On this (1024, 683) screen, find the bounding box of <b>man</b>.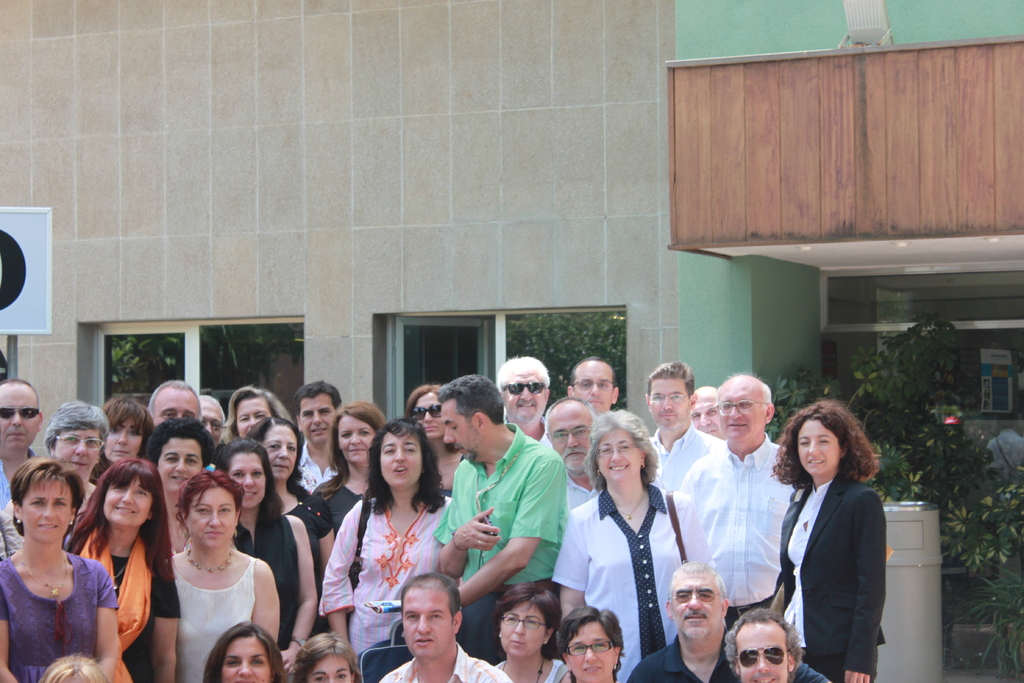
Bounding box: left=627, top=565, right=840, bottom=682.
